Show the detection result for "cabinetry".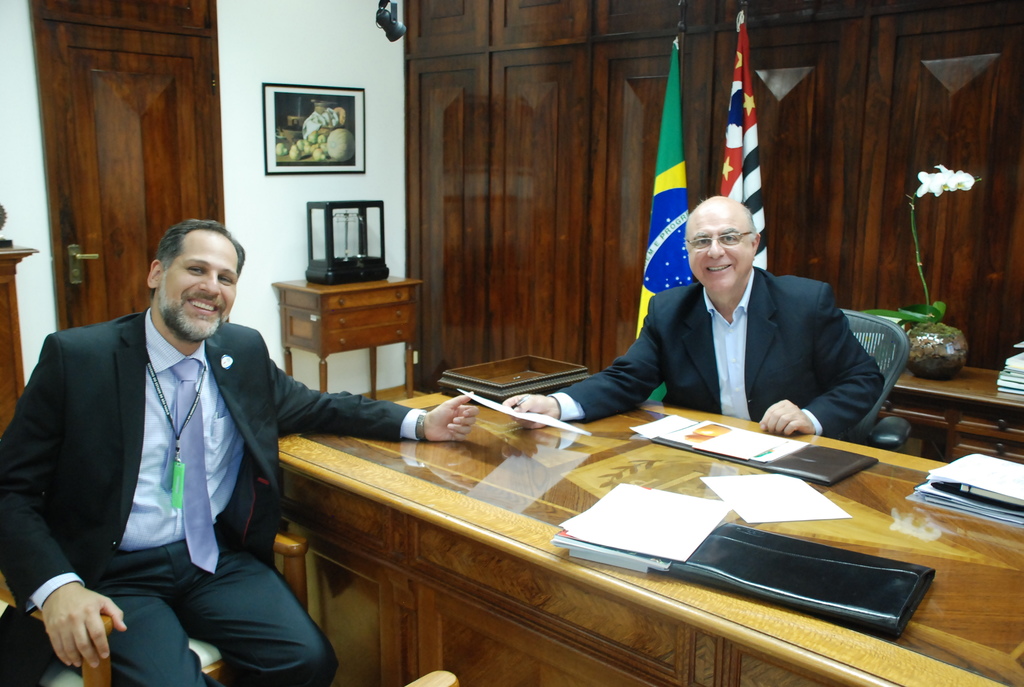
pyautogui.locateOnScreen(844, 17, 1023, 390).
